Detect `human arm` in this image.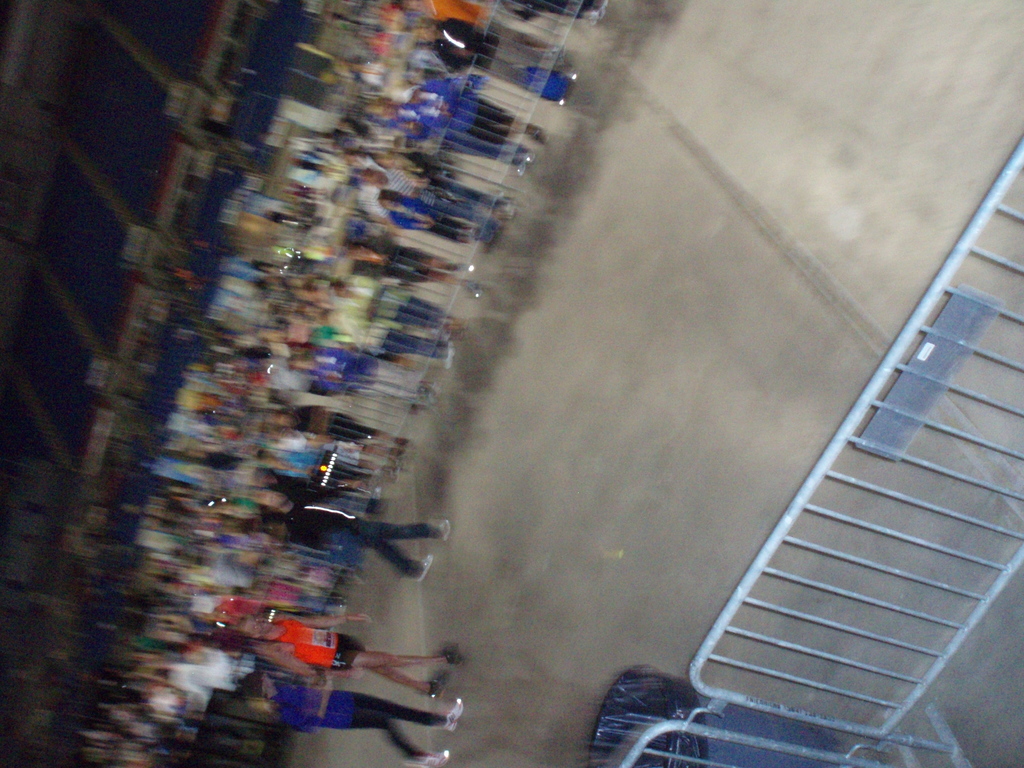
Detection: region(282, 612, 374, 633).
